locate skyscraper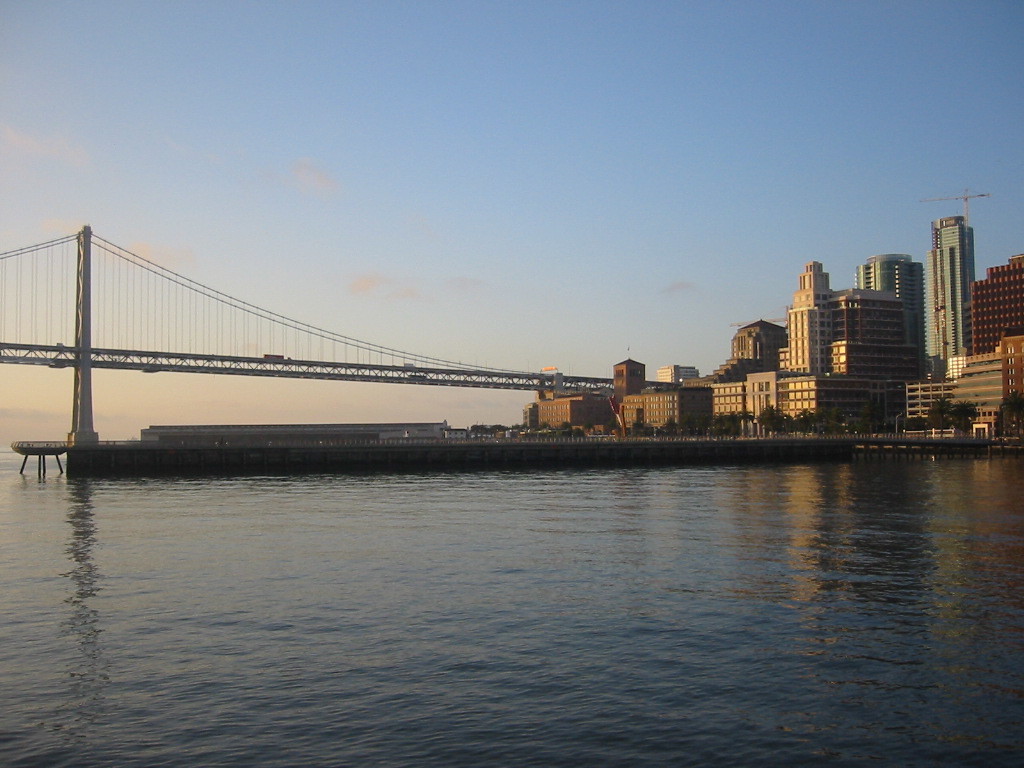
854,256,930,354
